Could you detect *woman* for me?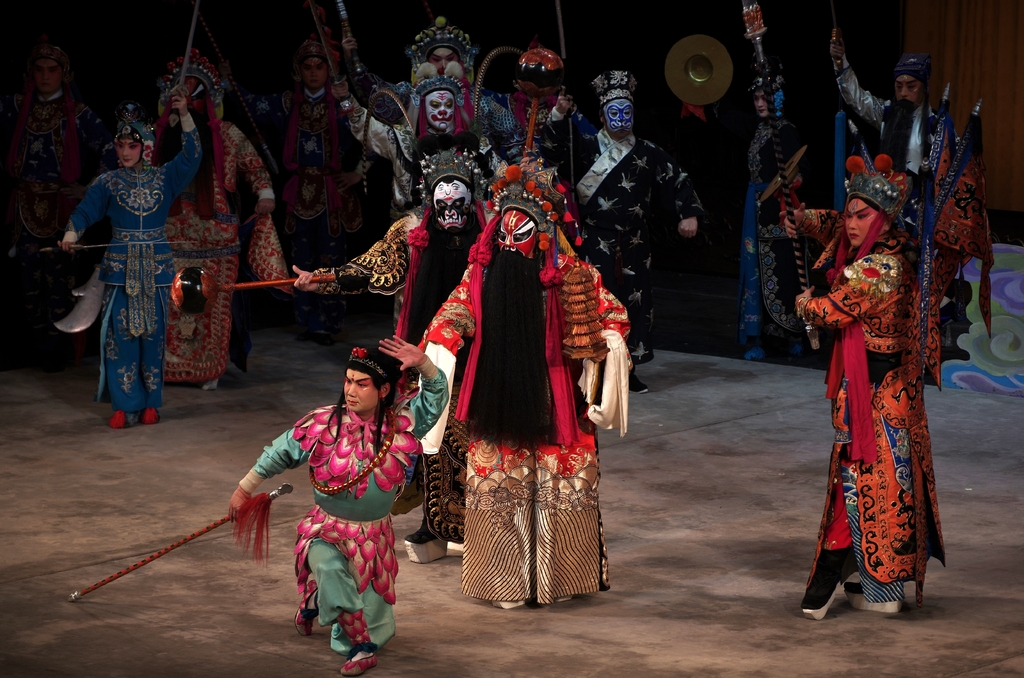
Detection result: x1=744, y1=70, x2=806, y2=361.
